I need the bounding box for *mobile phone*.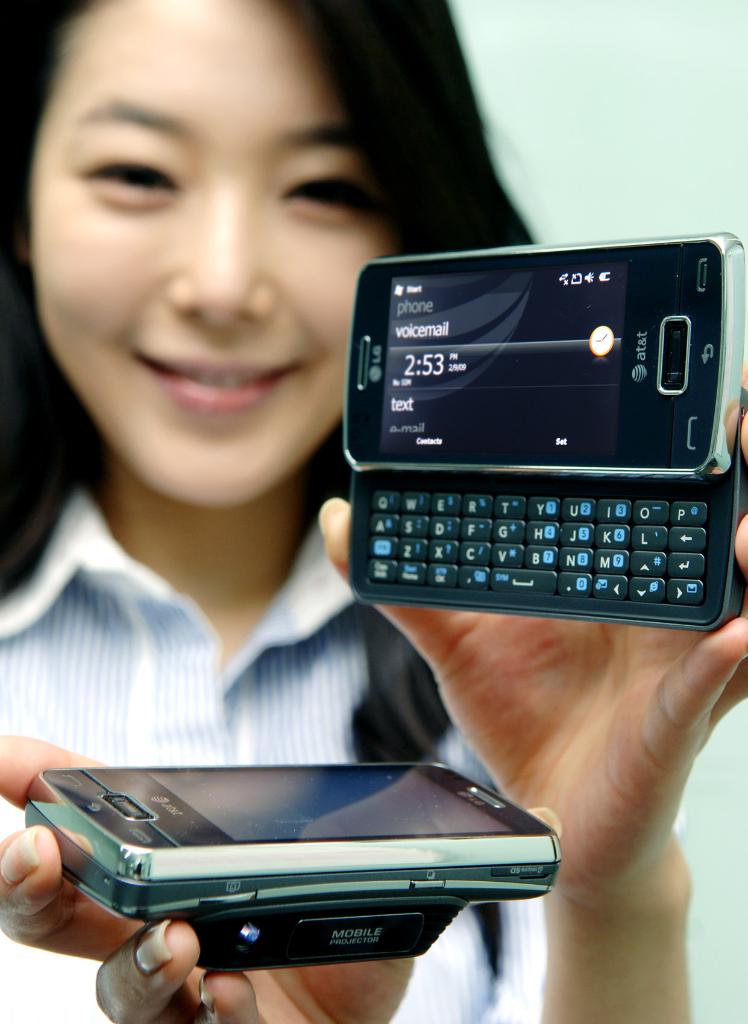
Here it is: l=333, t=230, r=747, b=604.
